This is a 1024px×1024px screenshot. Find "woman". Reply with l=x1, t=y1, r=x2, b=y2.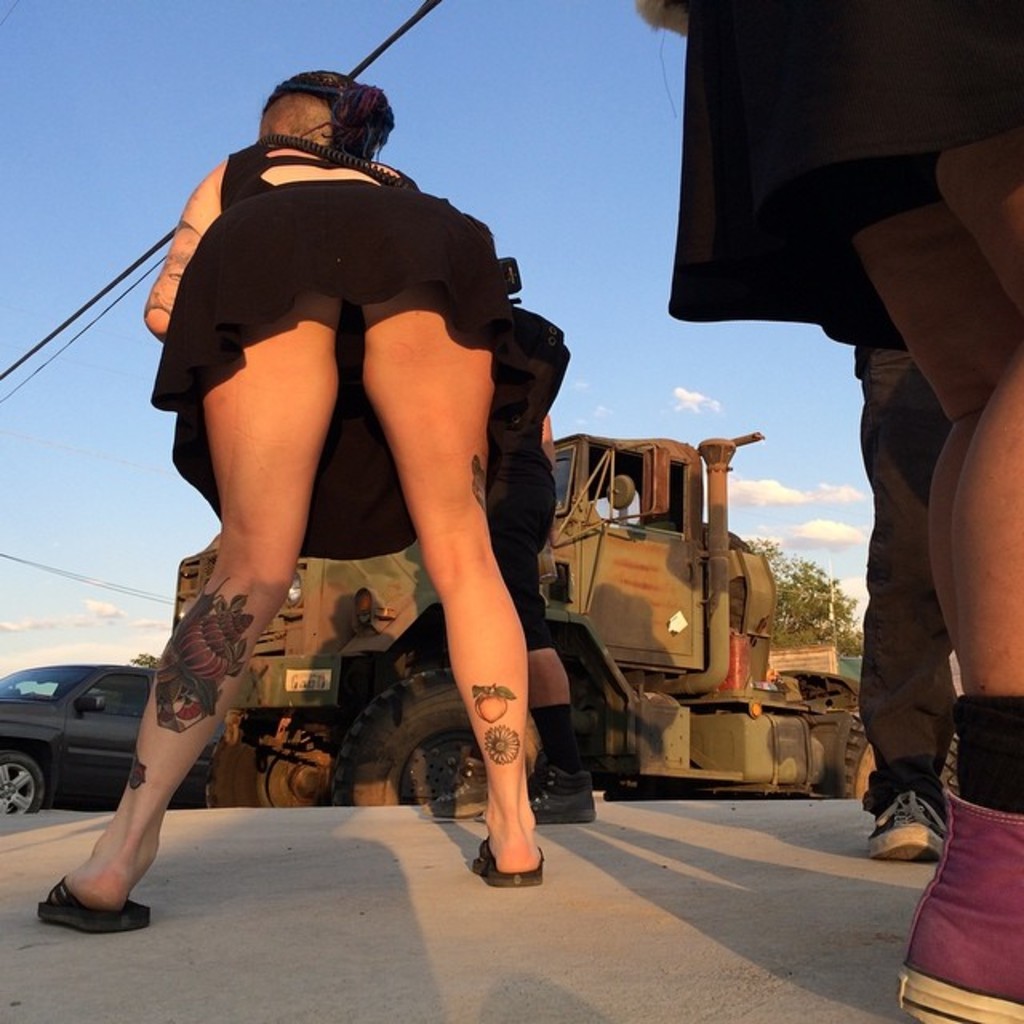
l=128, t=62, r=592, b=862.
